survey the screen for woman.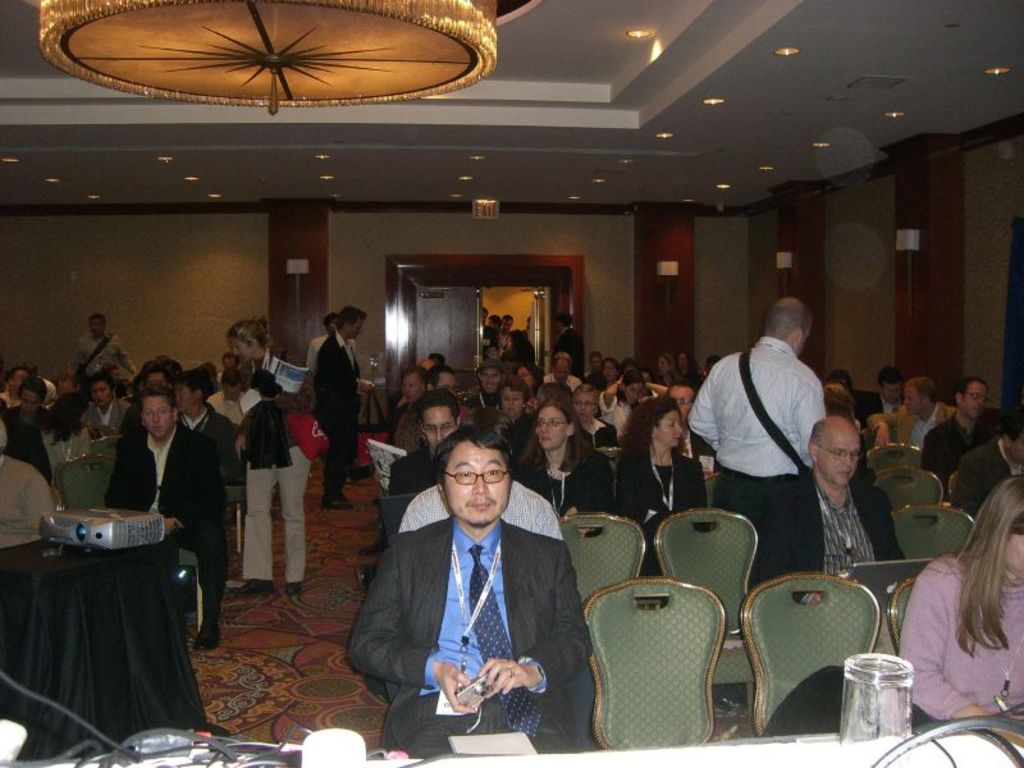
Survey found: {"left": 512, "top": 361, "right": 543, "bottom": 413}.
